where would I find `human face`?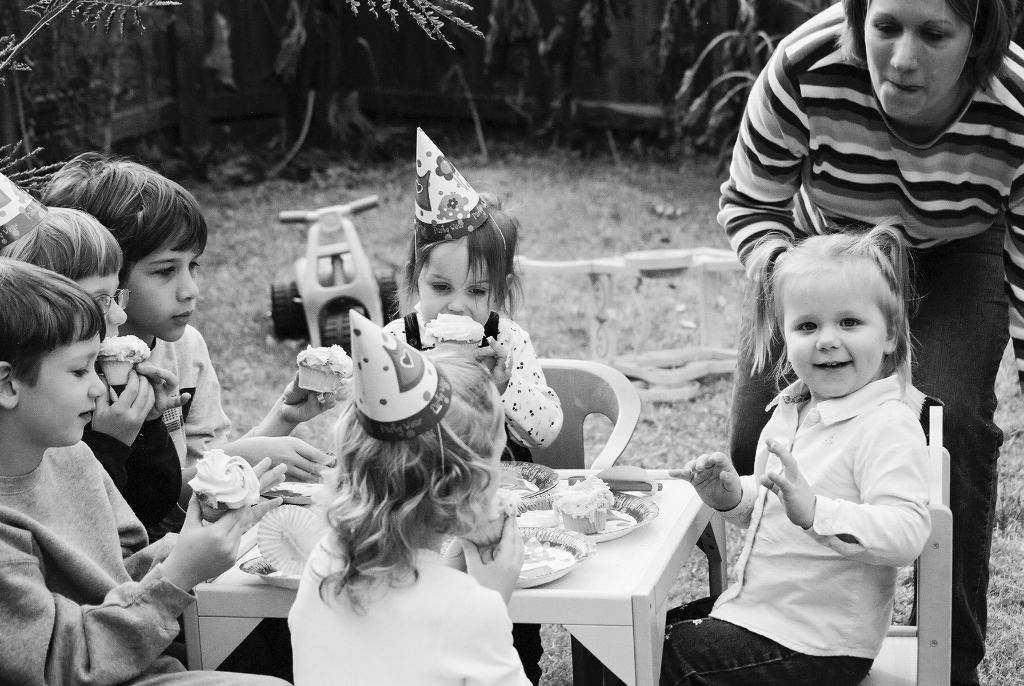
At box=[864, 0, 979, 113].
